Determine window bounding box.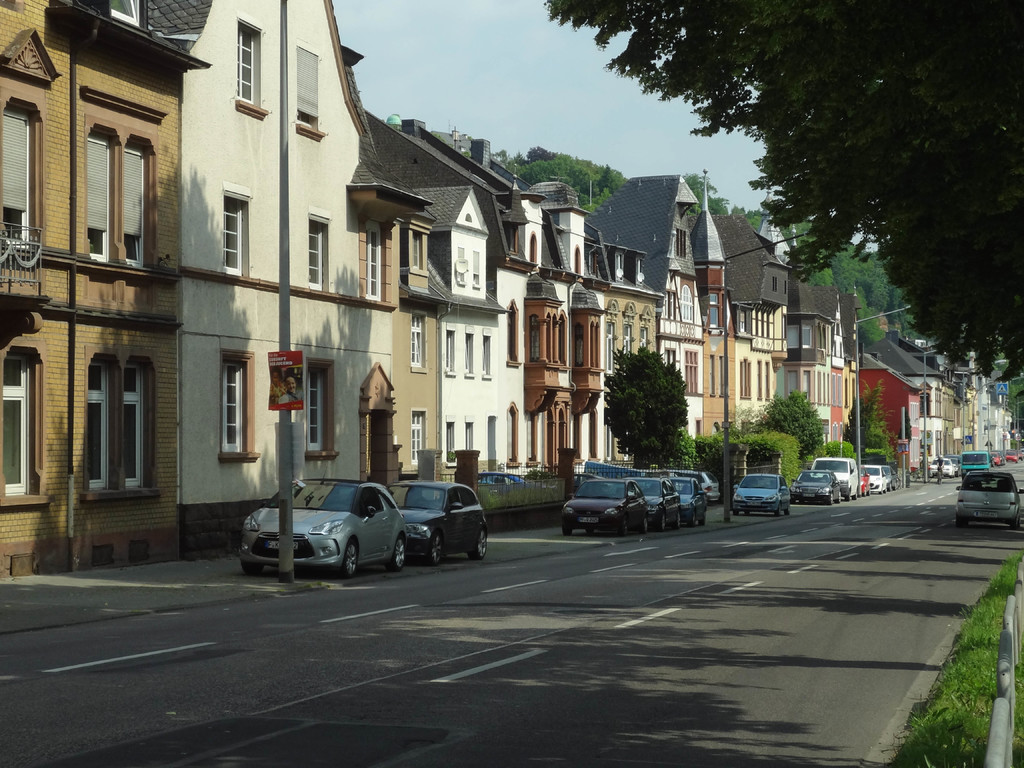
Determined: [x1=81, y1=81, x2=168, y2=268].
